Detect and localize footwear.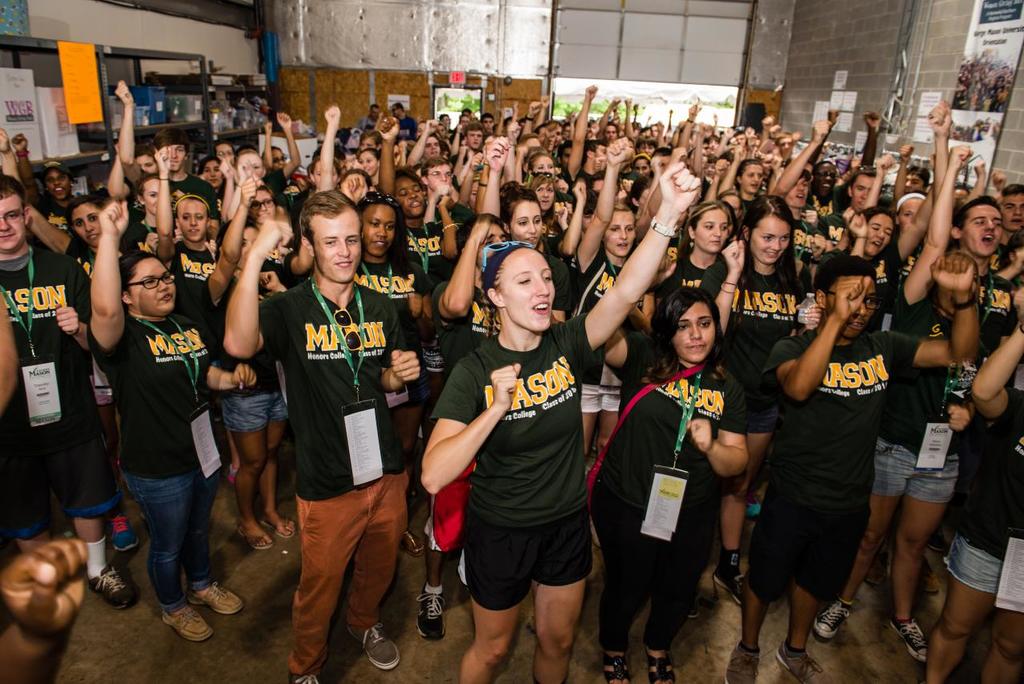
Localized at x1=768 y1=640 x2=824 y2=682.
